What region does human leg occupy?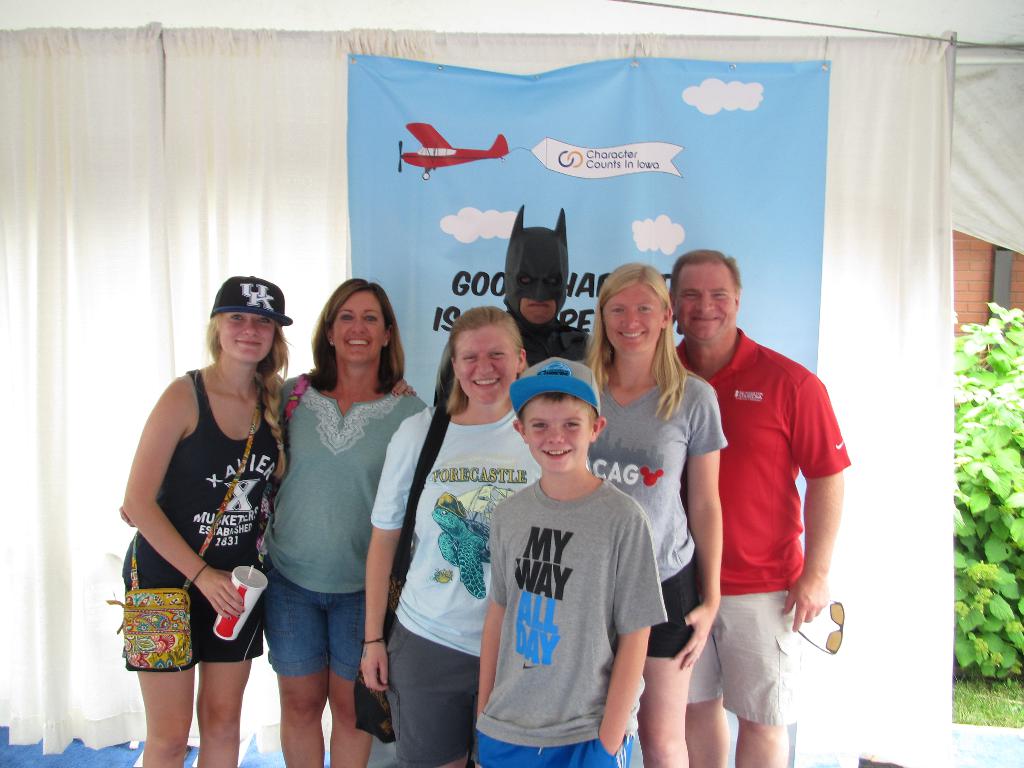
x1=191, y1=616, x2=268, y2=767.
